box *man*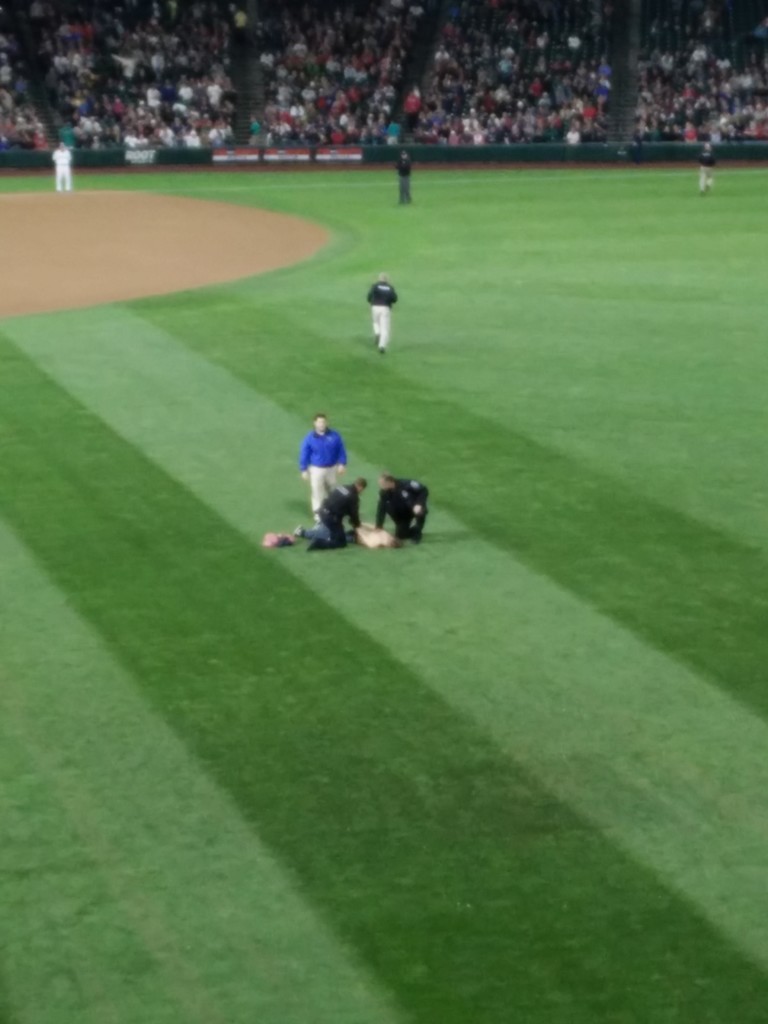
select_region(302, 472, 369, 552)
